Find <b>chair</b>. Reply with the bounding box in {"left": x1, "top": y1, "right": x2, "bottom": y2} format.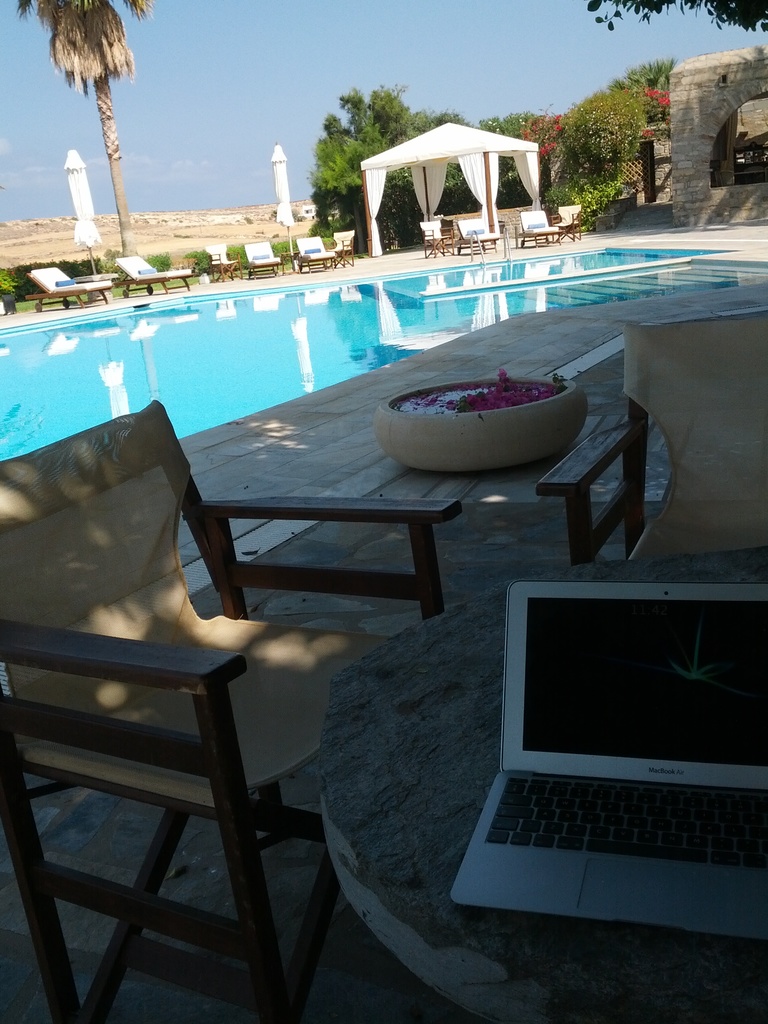
{"left": 294, "top": 235, "right": 338, "bottom": 275}.
